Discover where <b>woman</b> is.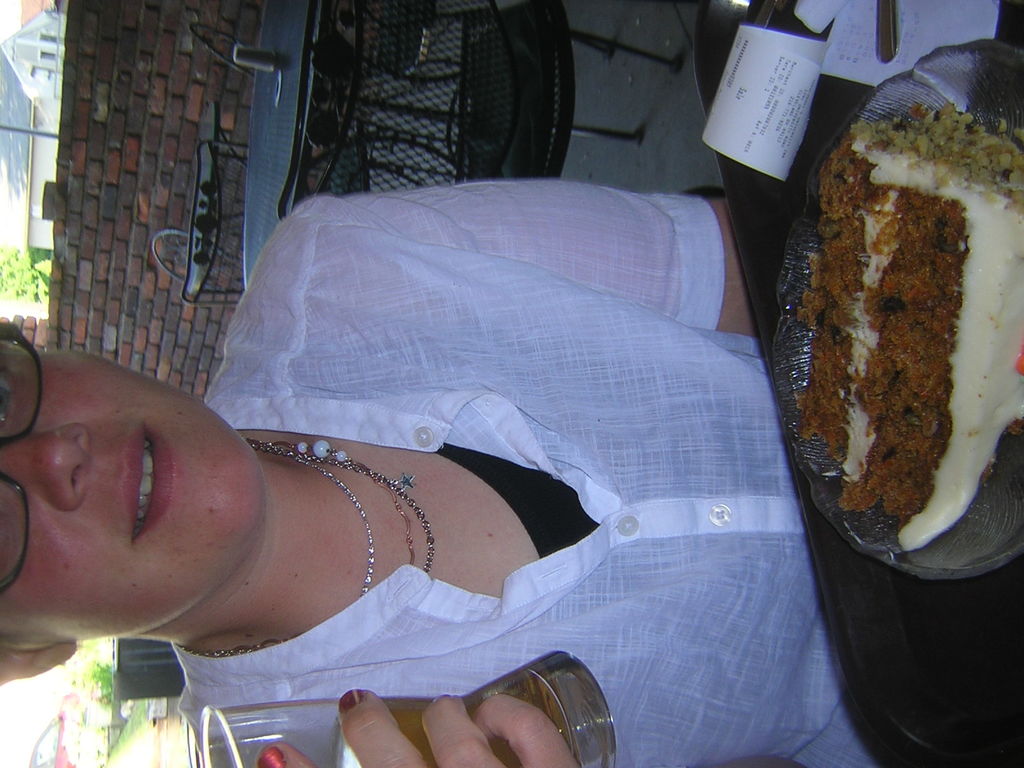
Discovered at (x1=0, y1=161, x2=799, y2=767).
